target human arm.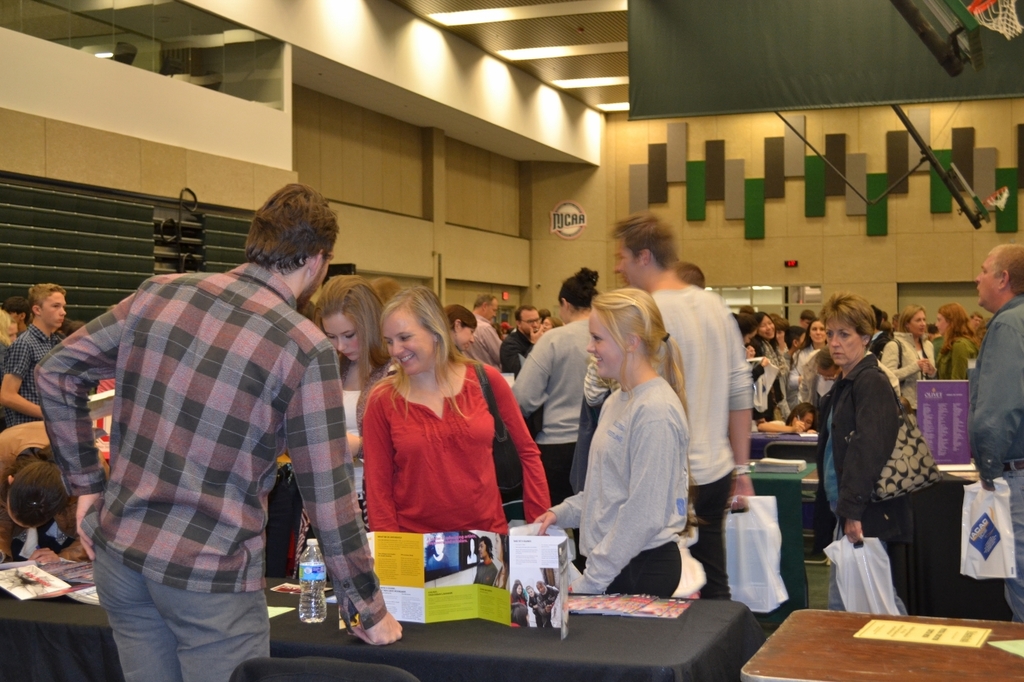
Target region: [528,600,536,610].
